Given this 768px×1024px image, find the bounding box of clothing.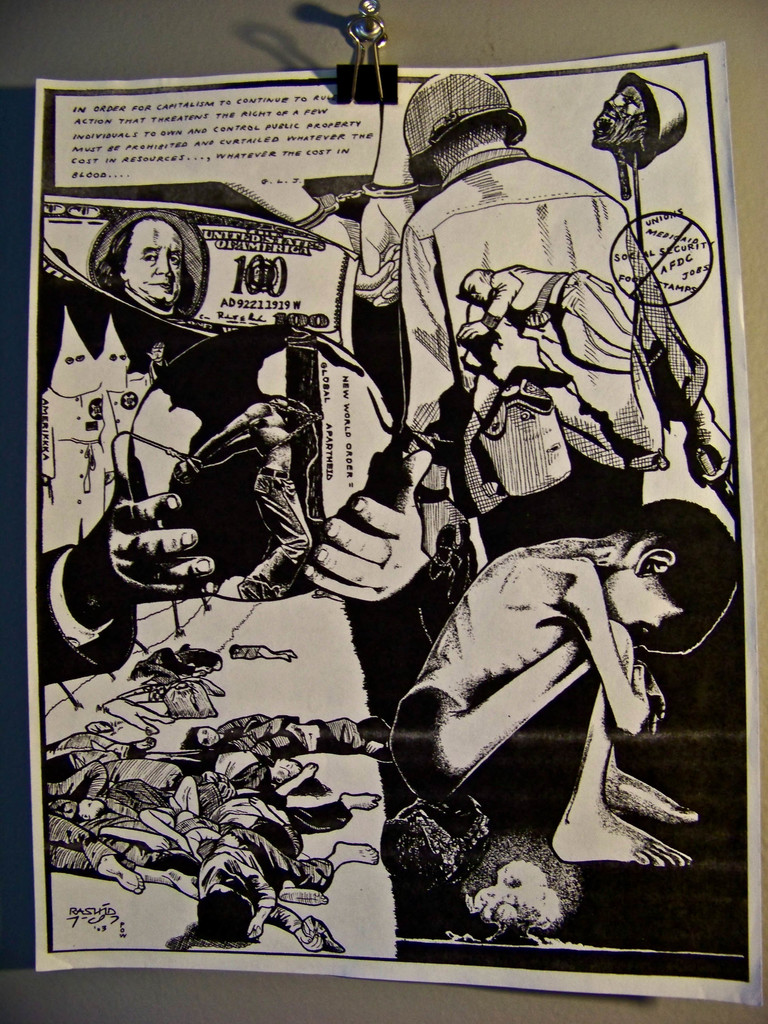
pyautogui.locateOnScreen(388, 132, 712, 582).
